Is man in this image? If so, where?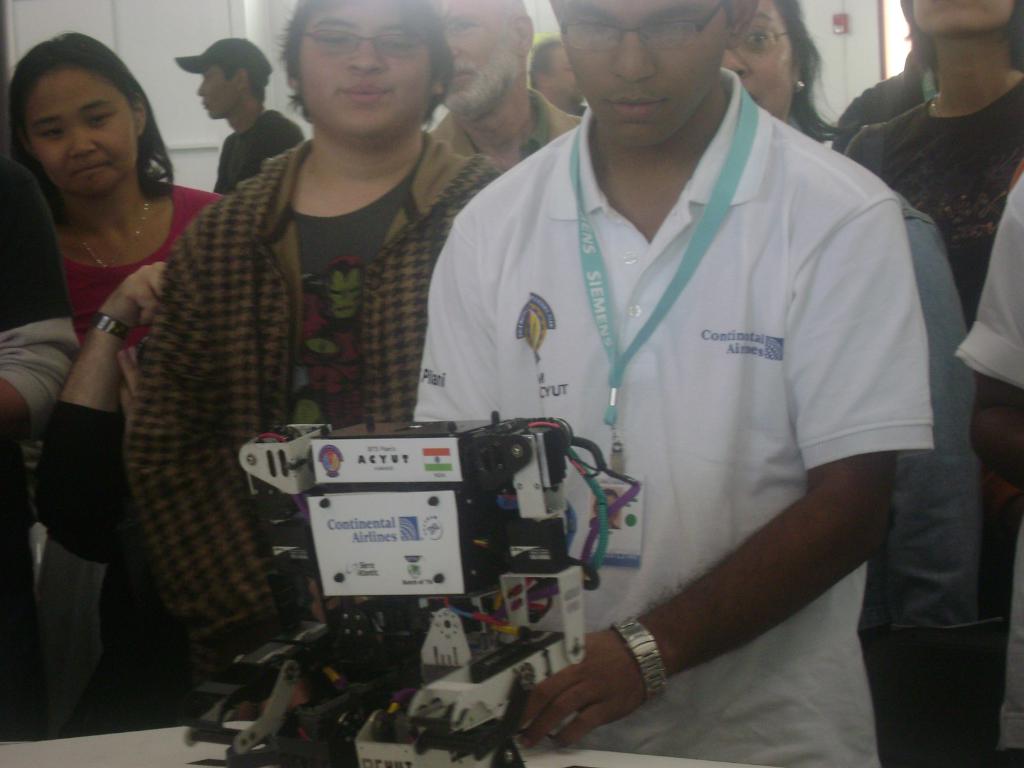
Yes, at box(419, 0, 586, 175).
